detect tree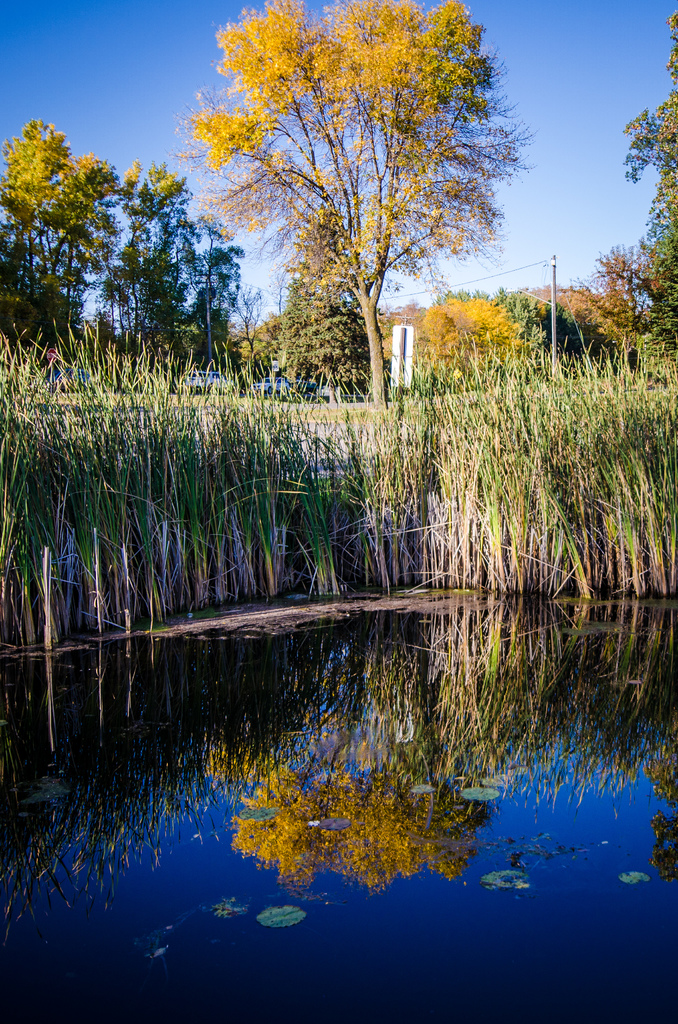
bbox=(0, 117, 74, 346)
